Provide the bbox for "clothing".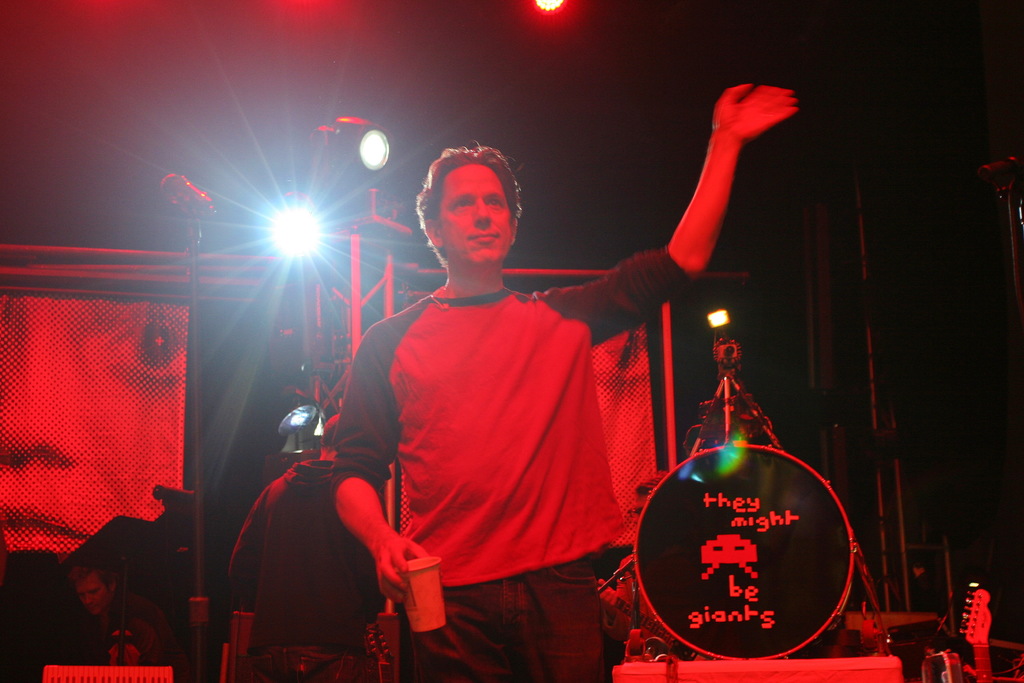
detection(230, 457, 379, 682).
